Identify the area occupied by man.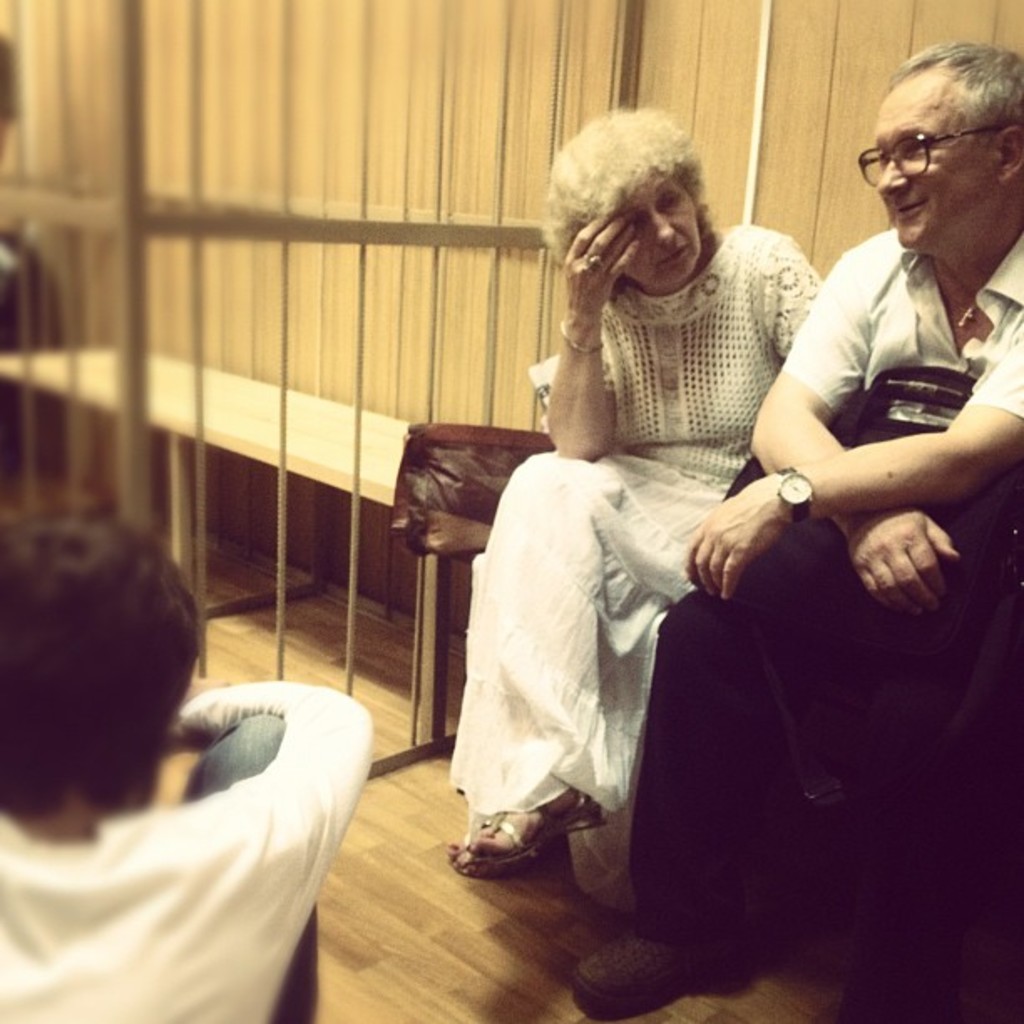
Area: [x1=0, y1=500, x2=376, y2=1022].
